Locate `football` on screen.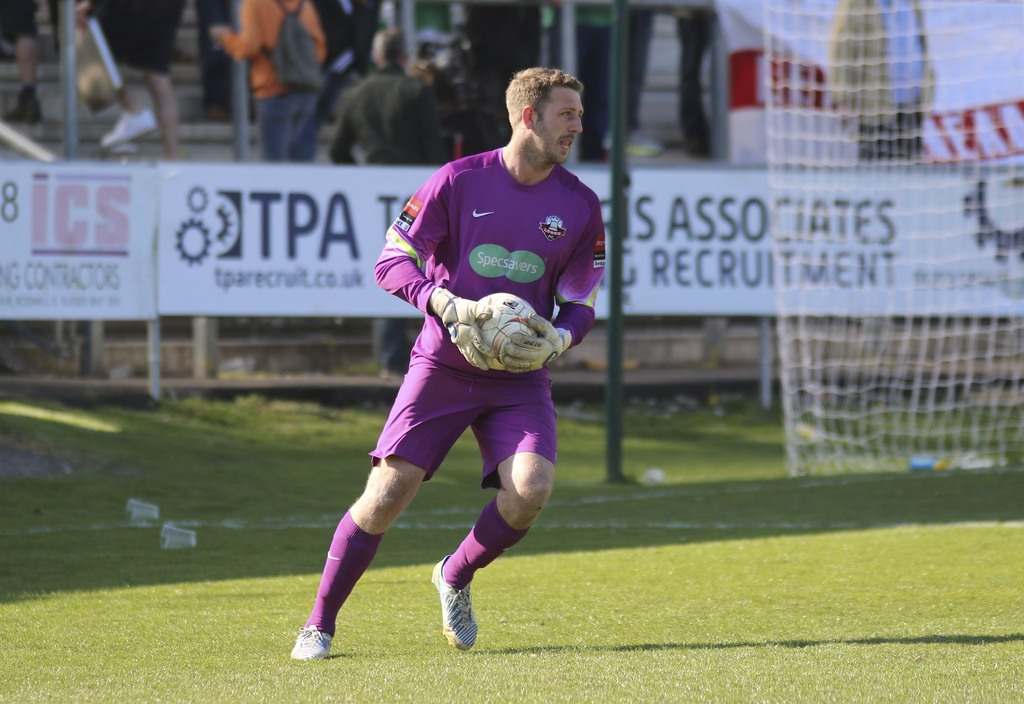
On screen at x1=479 y1=293 x2=542 y2=371.
